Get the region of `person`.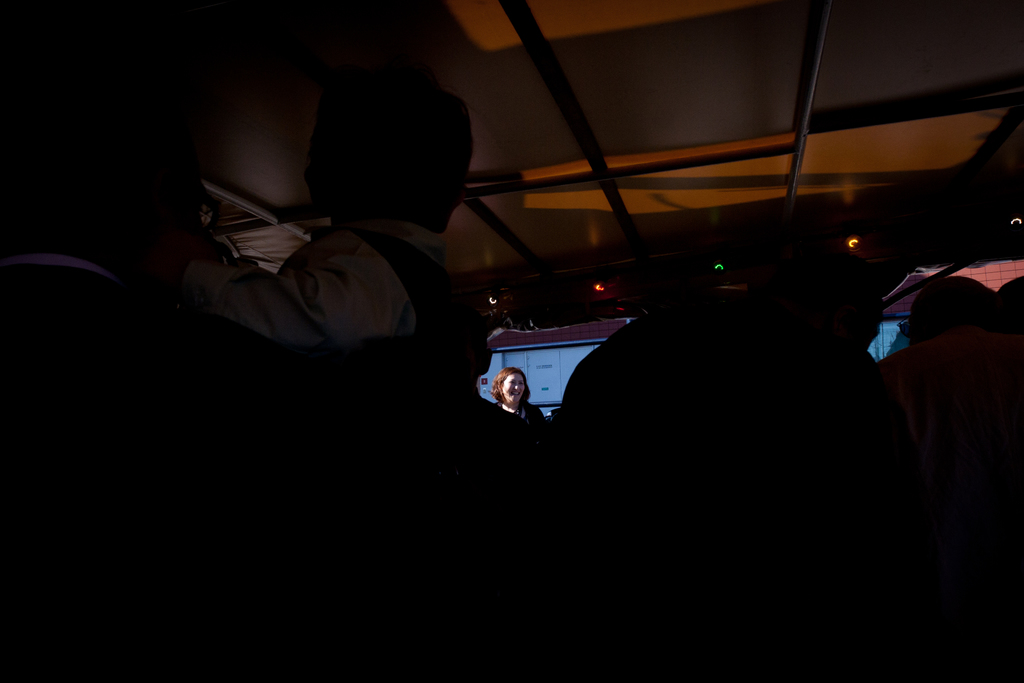
bbox(141, 64, 485, 338).
